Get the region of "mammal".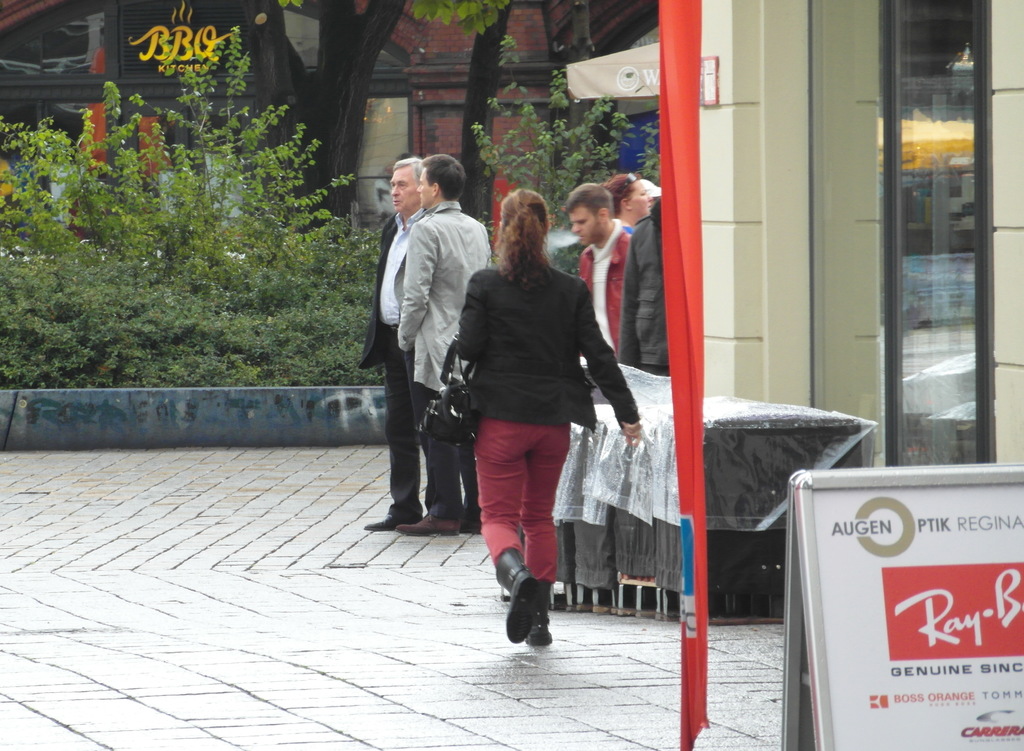
x1=605 y1=175 x2=655 y2=227.
